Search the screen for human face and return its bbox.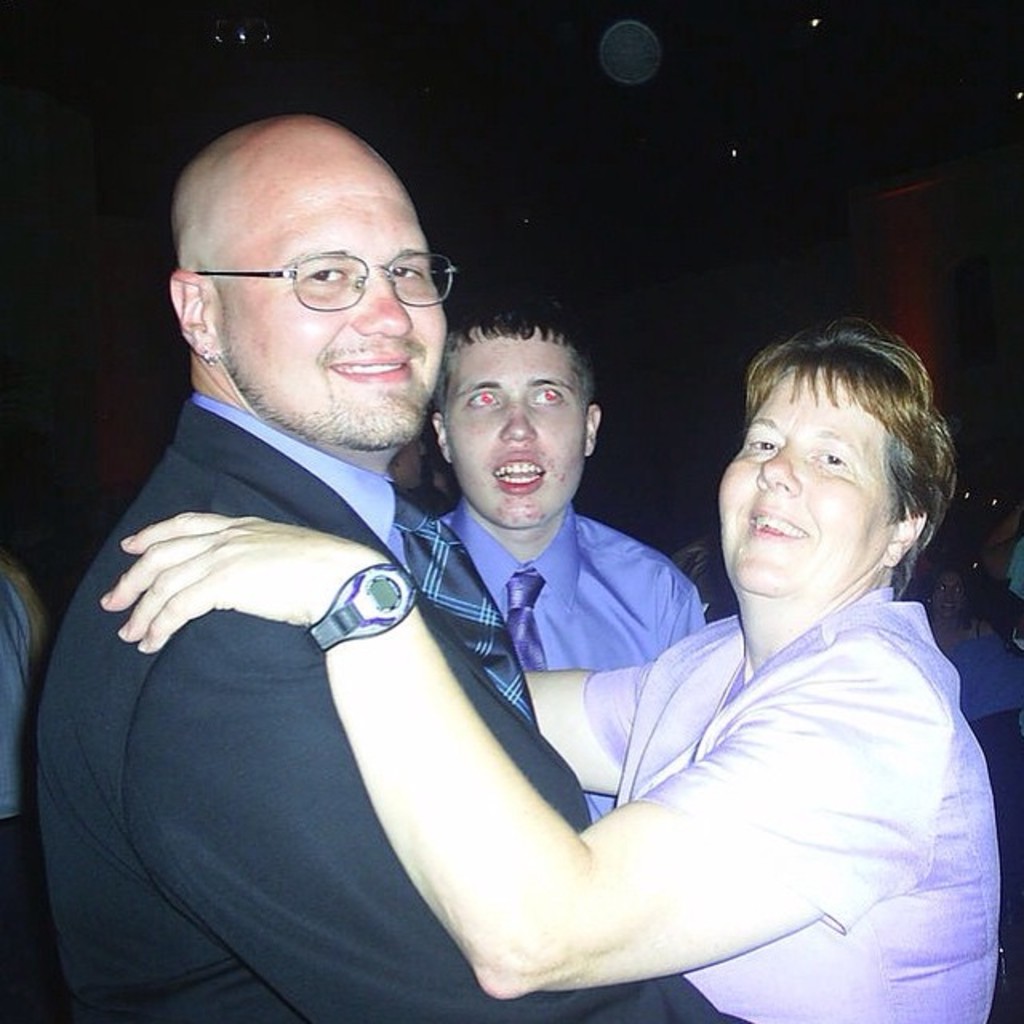
Found: (x1=224, y1=170, x2=450, y2=440).
